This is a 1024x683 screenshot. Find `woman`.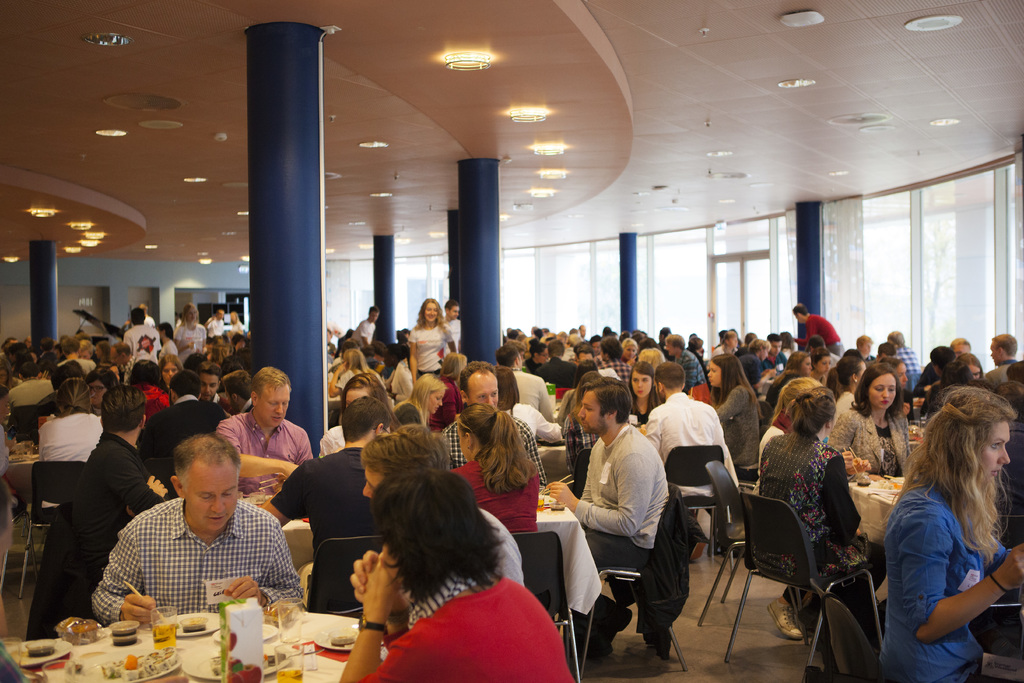
Bounding box: [159, 321, 186, 360].
